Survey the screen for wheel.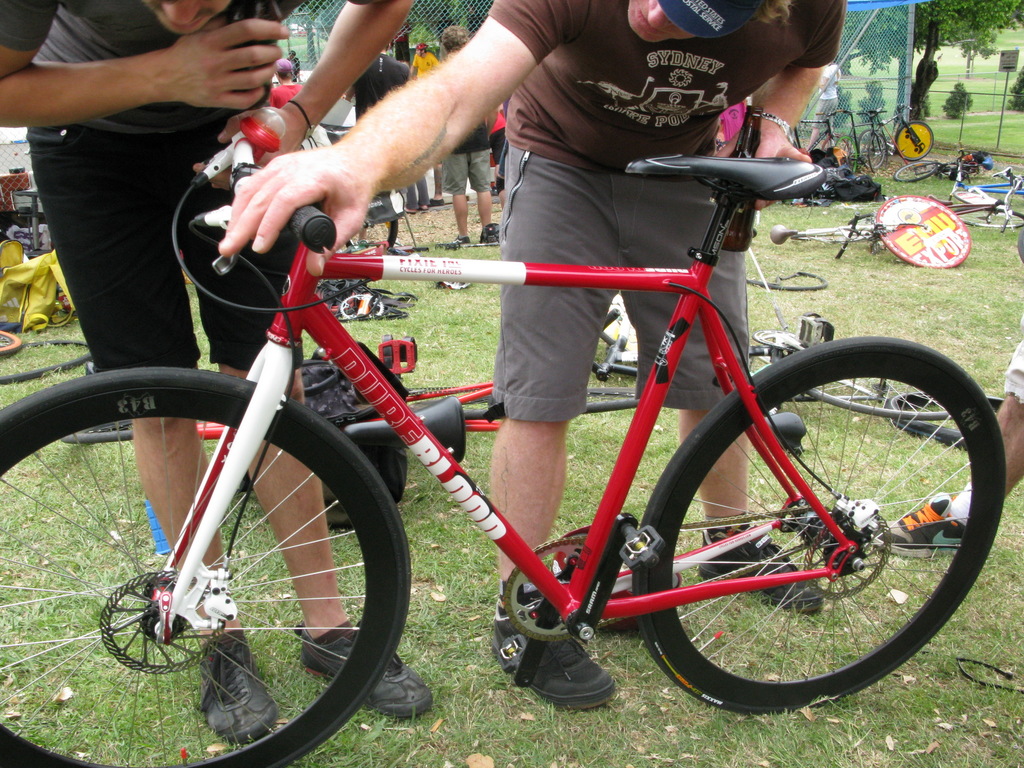
Survey found: left=857, top=127, right=886, bottom=169.
